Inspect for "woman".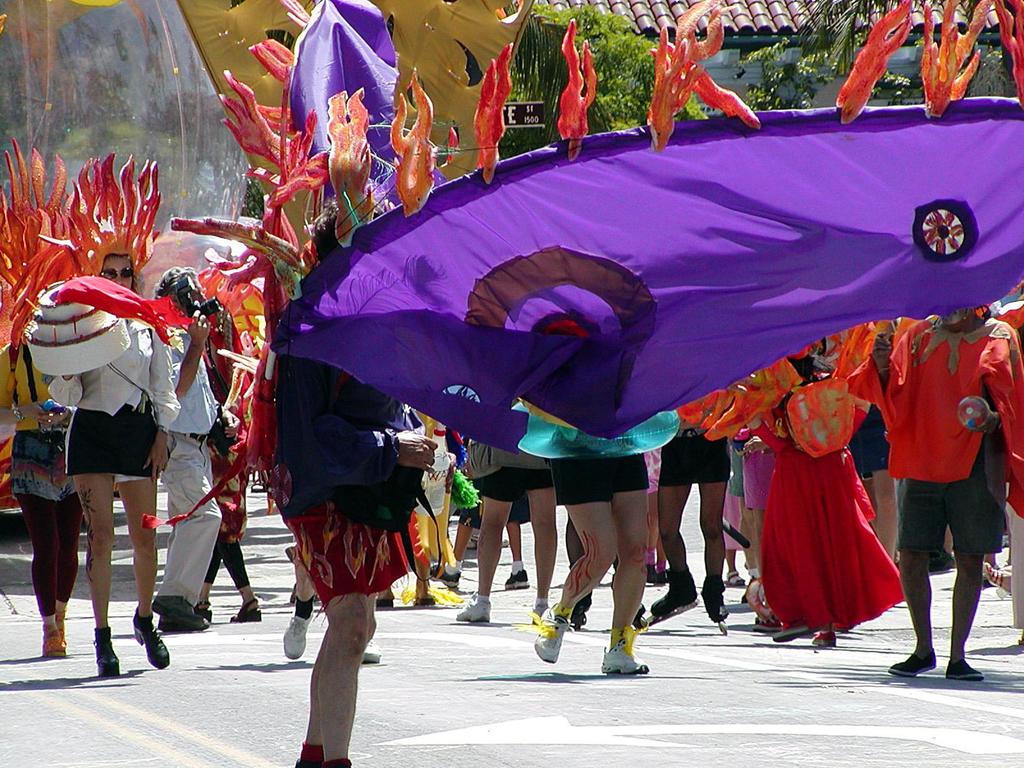
Inspection: x1=753, y1=333, x2=906, y2=651.
